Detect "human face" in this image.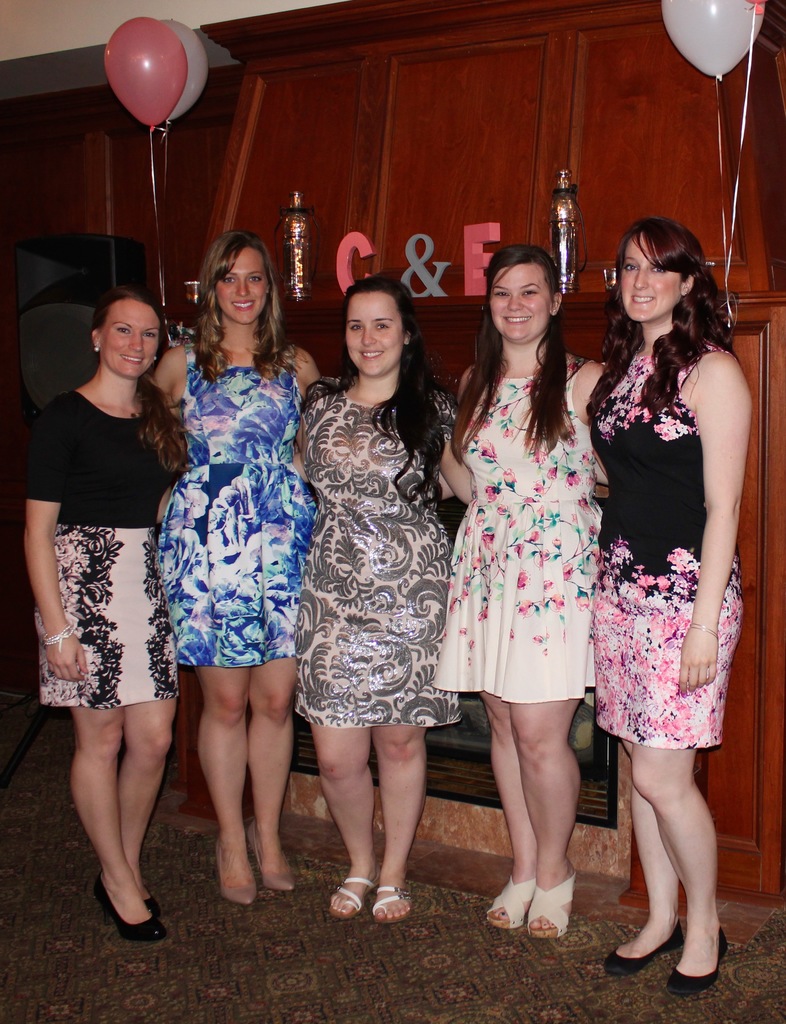
Detection: region(100, 292, 165, 373).
